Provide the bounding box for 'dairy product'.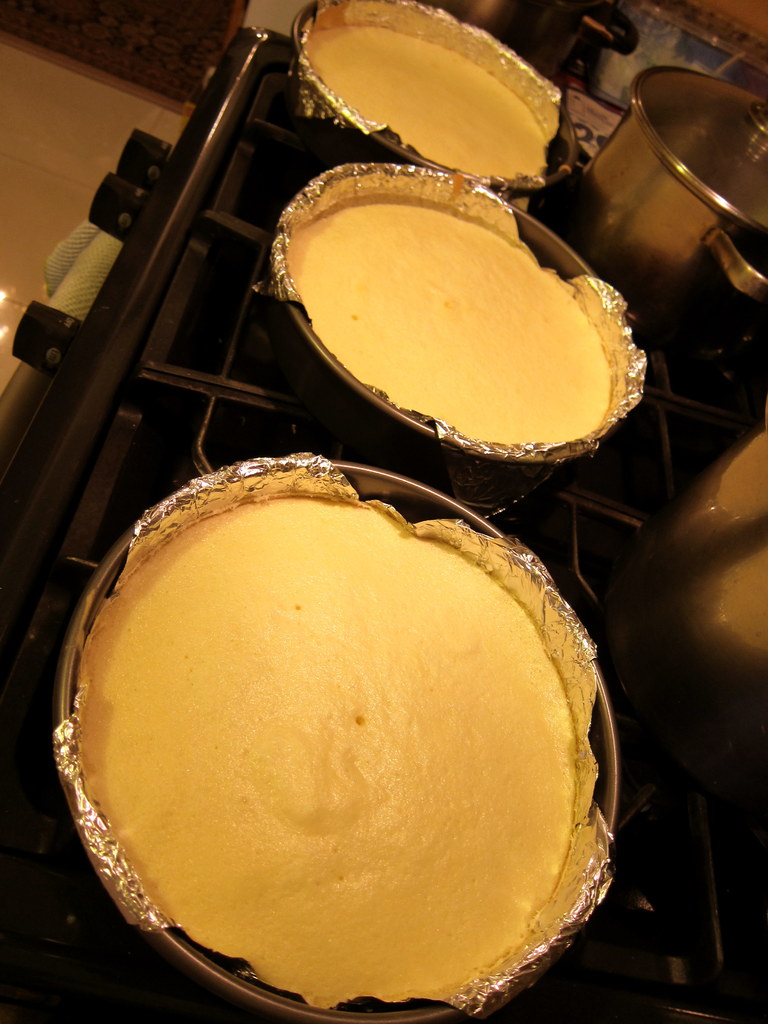
82, 496, 604, 1018.
